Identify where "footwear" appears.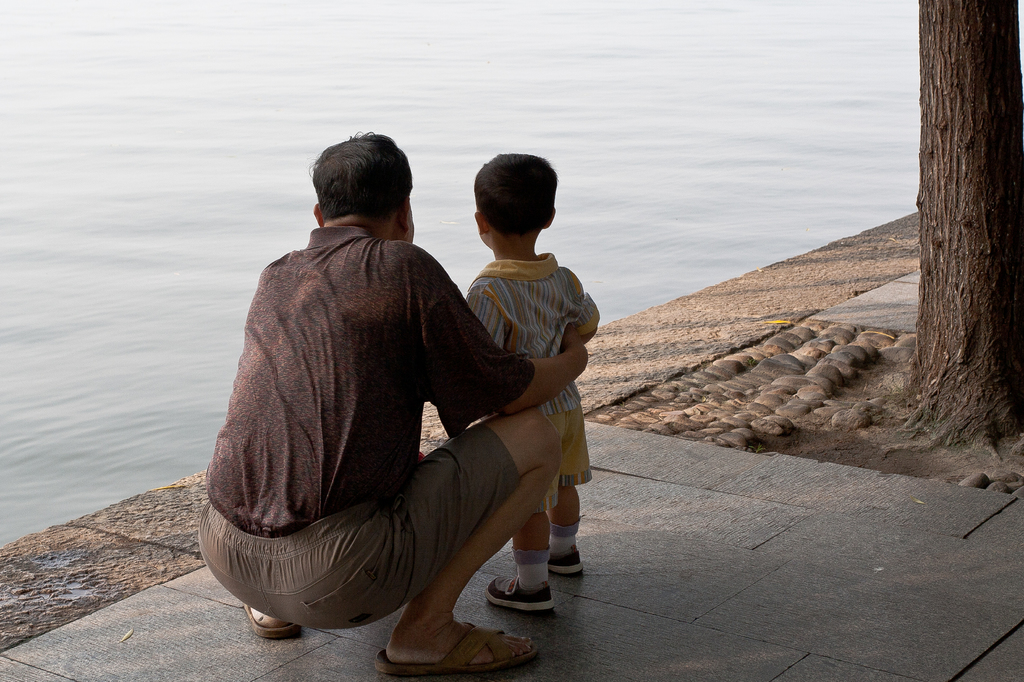
Appears at (x1=483, y1=561, x2=552, y2=639).
